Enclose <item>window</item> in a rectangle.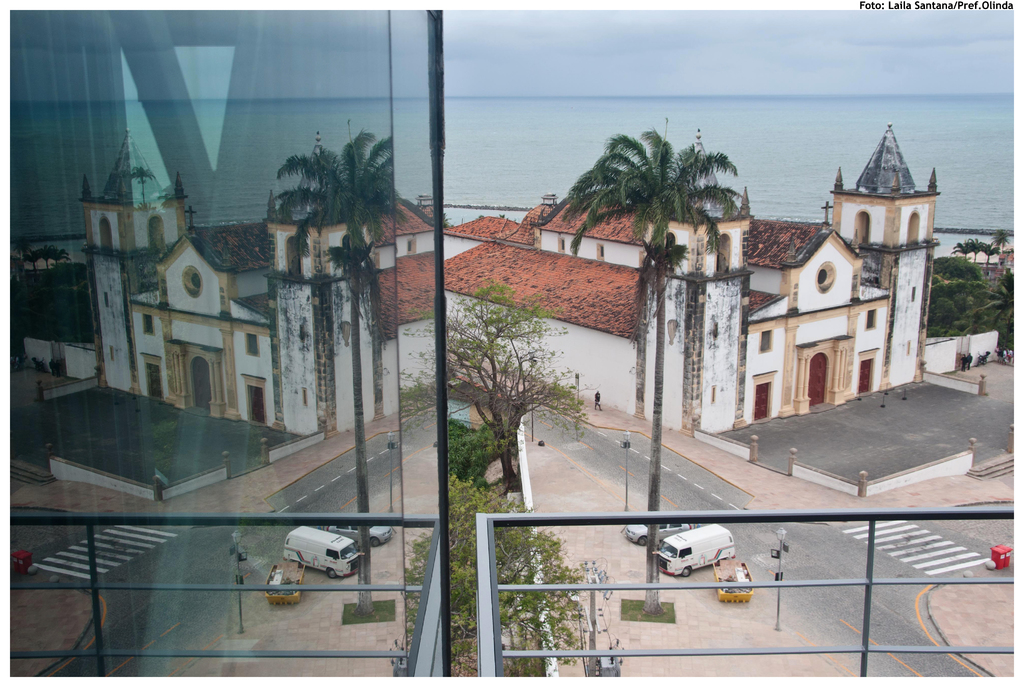
crop(908, 285, 916, 303).
